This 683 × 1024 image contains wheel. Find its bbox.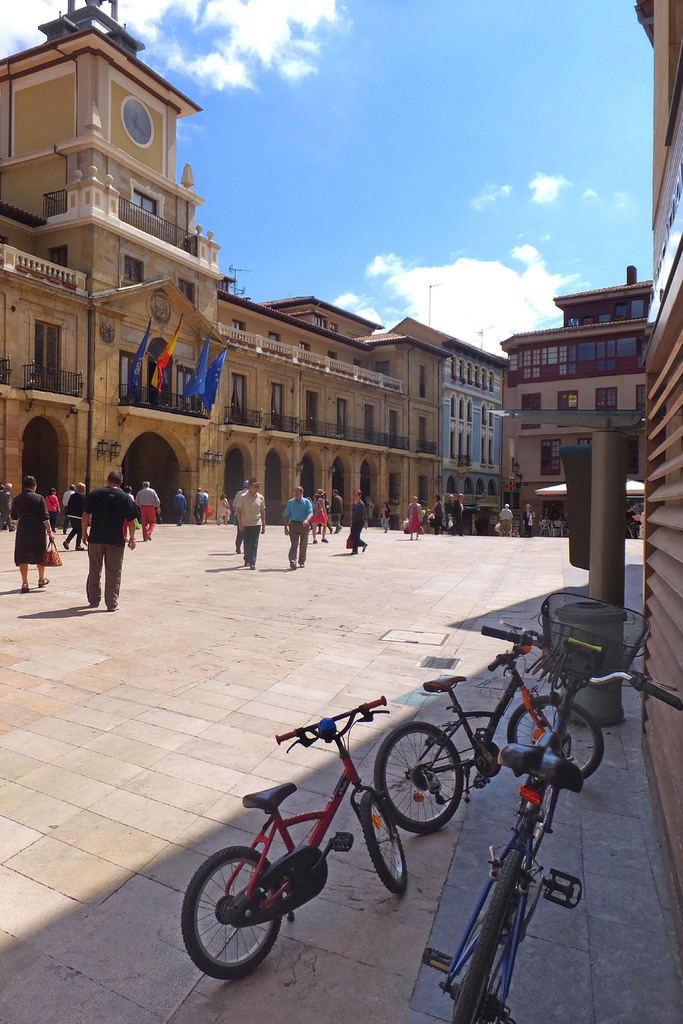
532/734/570/856.
